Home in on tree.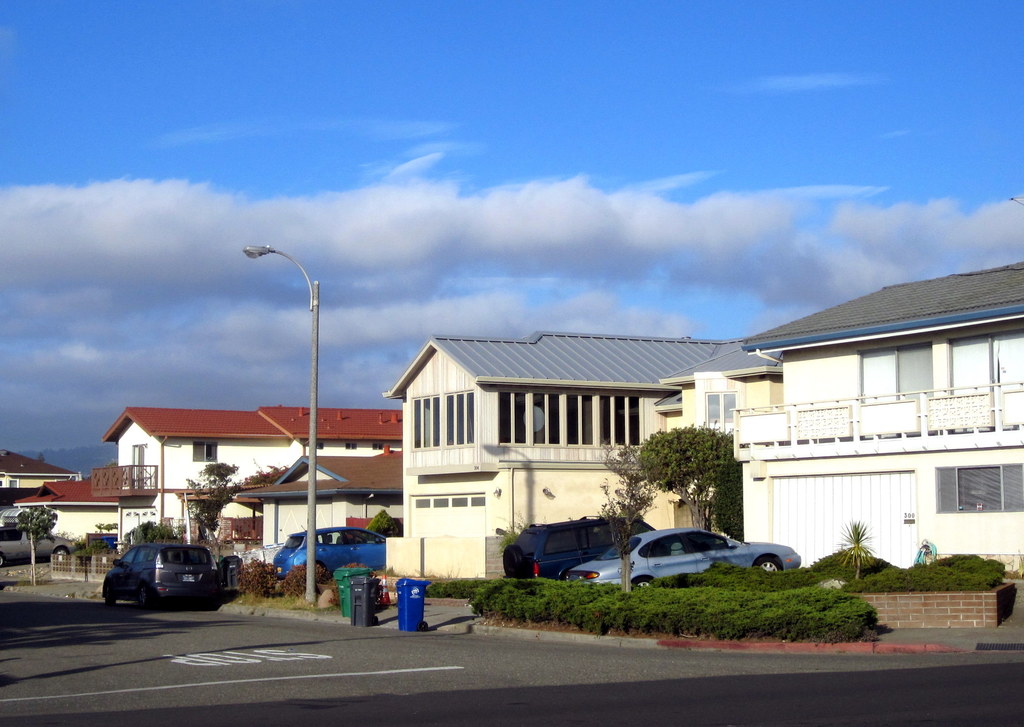
Homed in at rect(597, 437, 662, 597).
